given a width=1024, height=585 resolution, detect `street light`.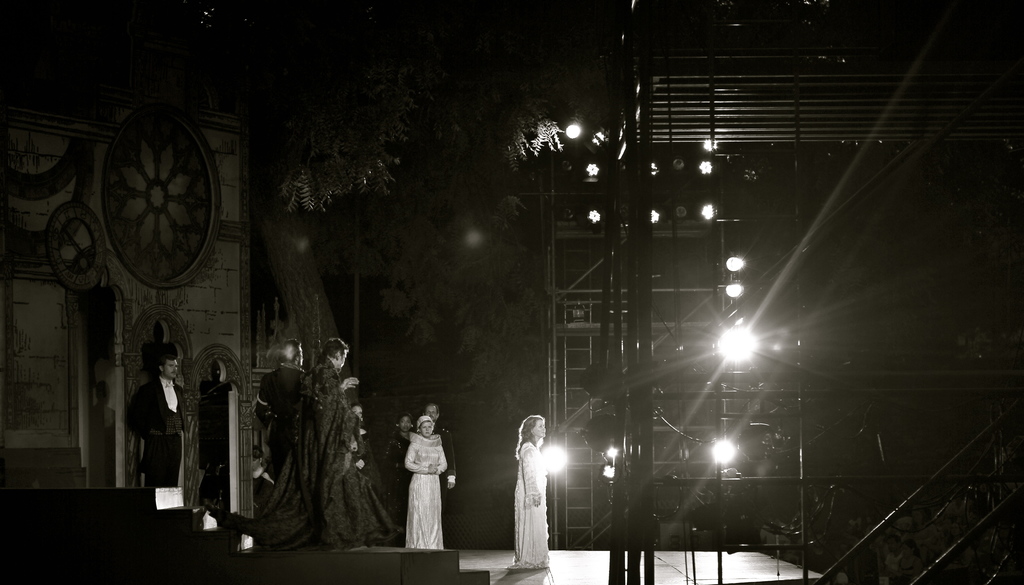
x1=717, y1=324, x2=801, y2=573.
